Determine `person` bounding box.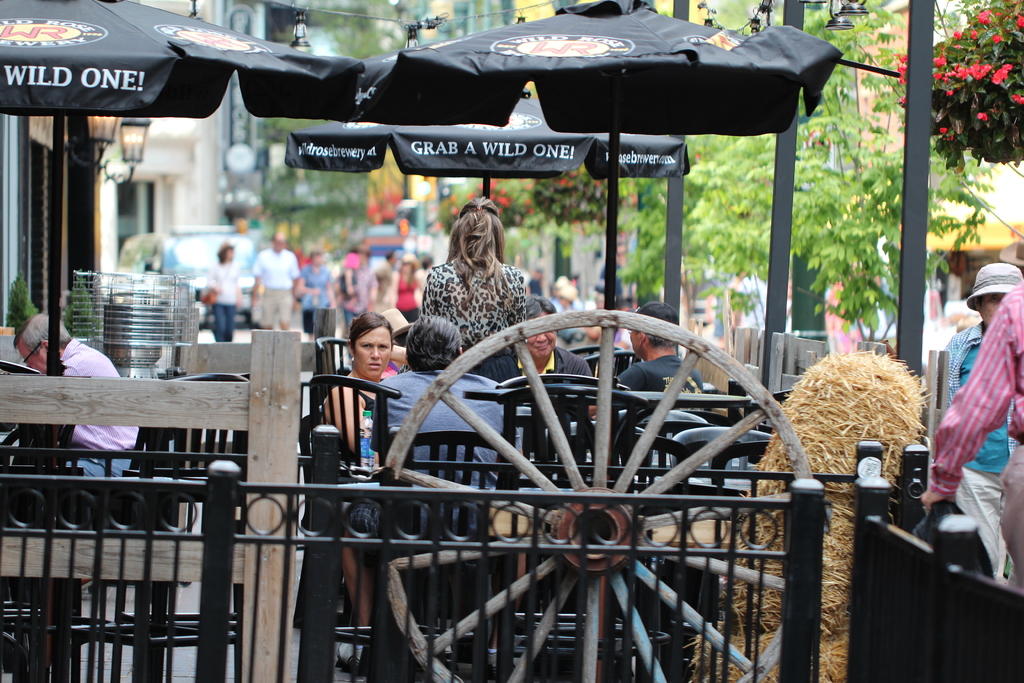
Determined: <box>310,319,396,475</box>.
